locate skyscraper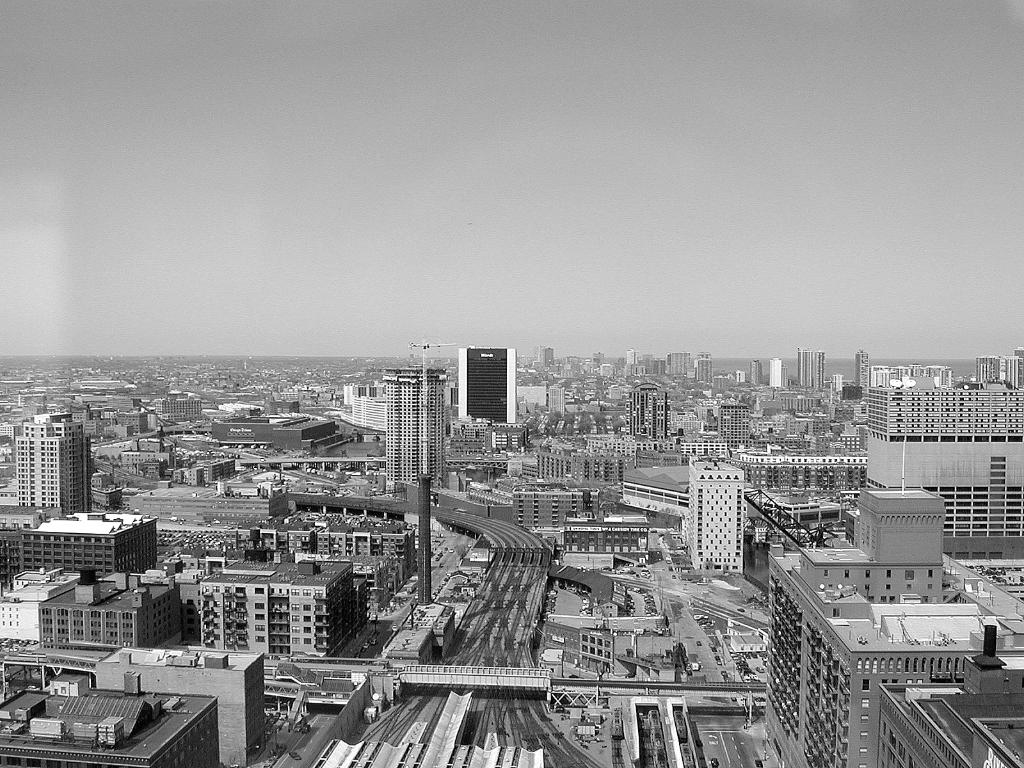
(852, 351, 870, 390)
